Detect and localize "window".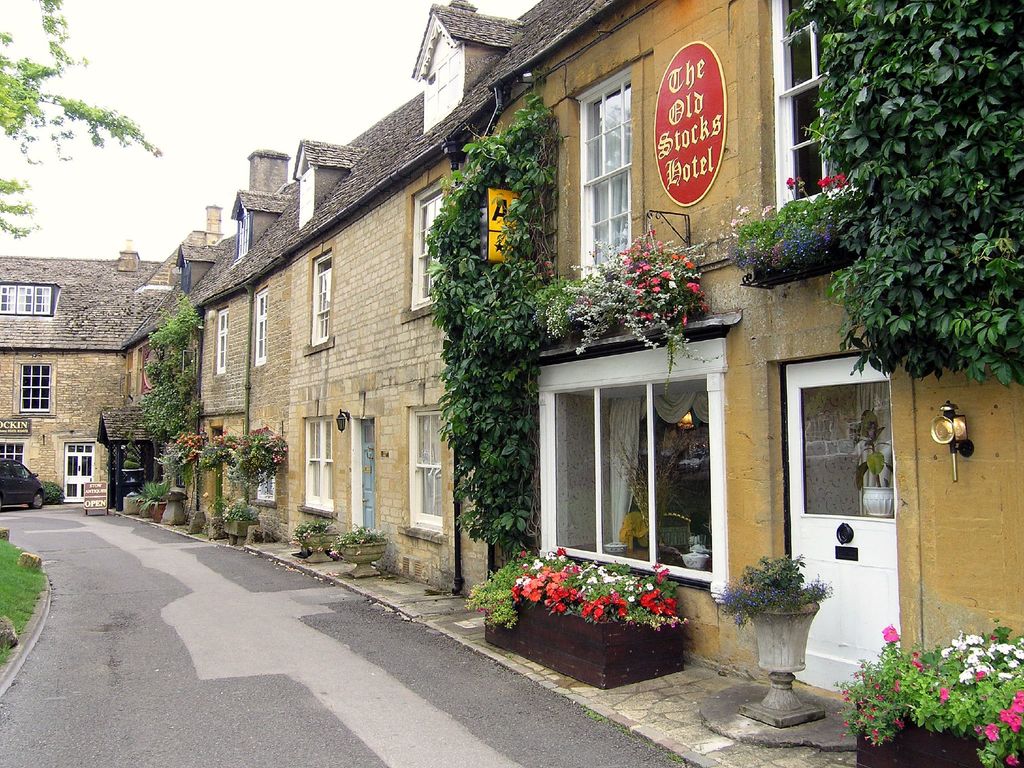
Localized at box(560, 61, 630, 290).
